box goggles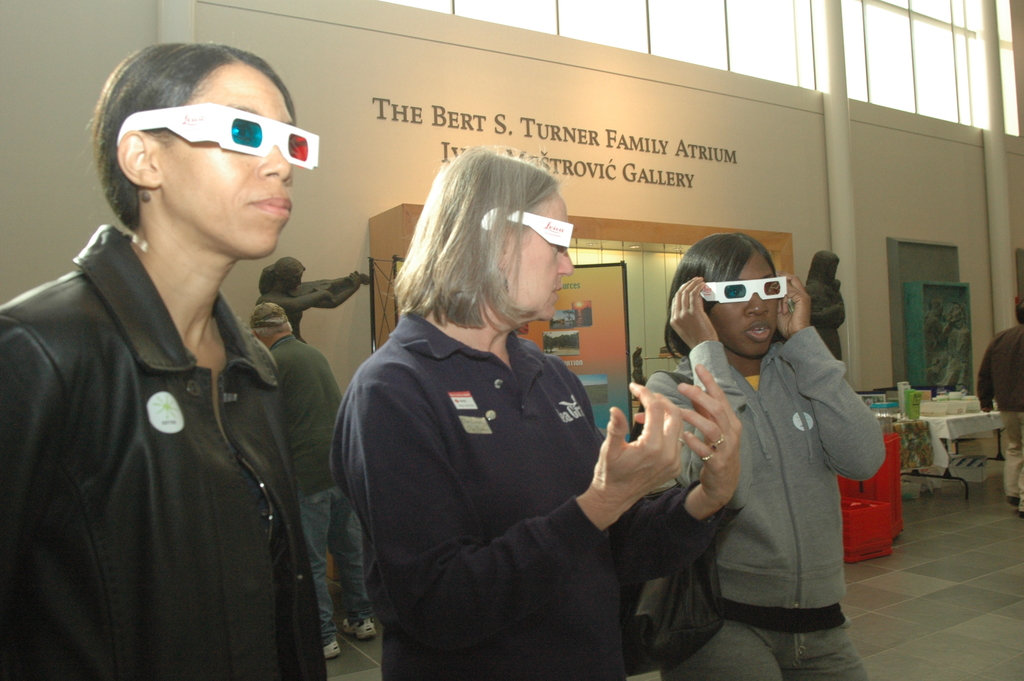
l=104, t=90, r=320, b=169
